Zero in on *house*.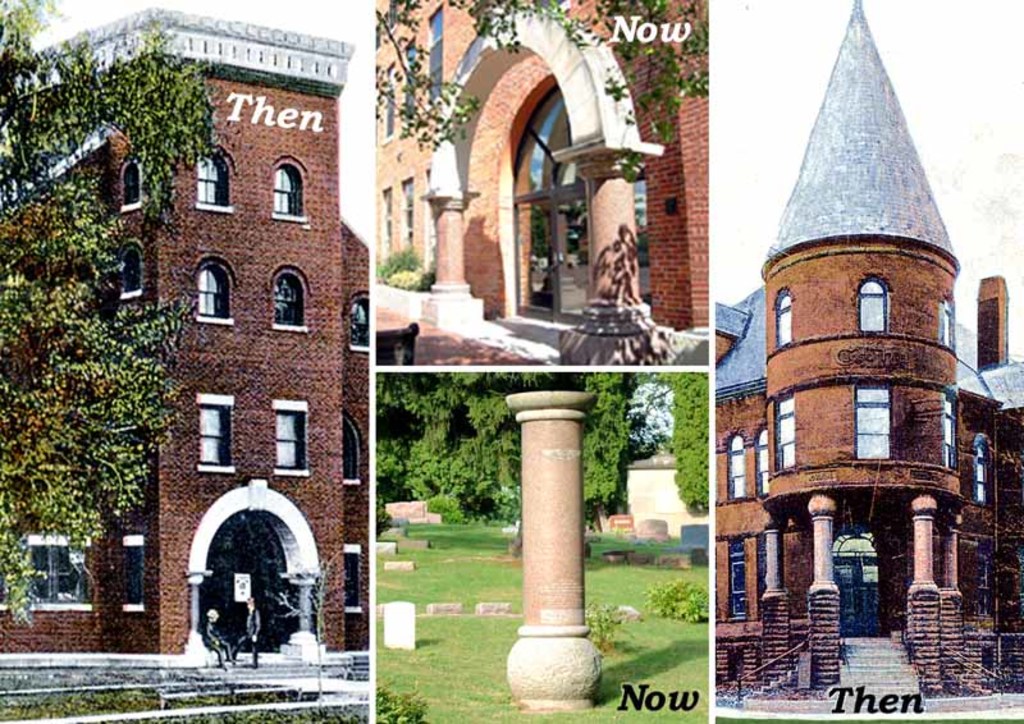
Zeroed in: [0, 6, 370, 655].
